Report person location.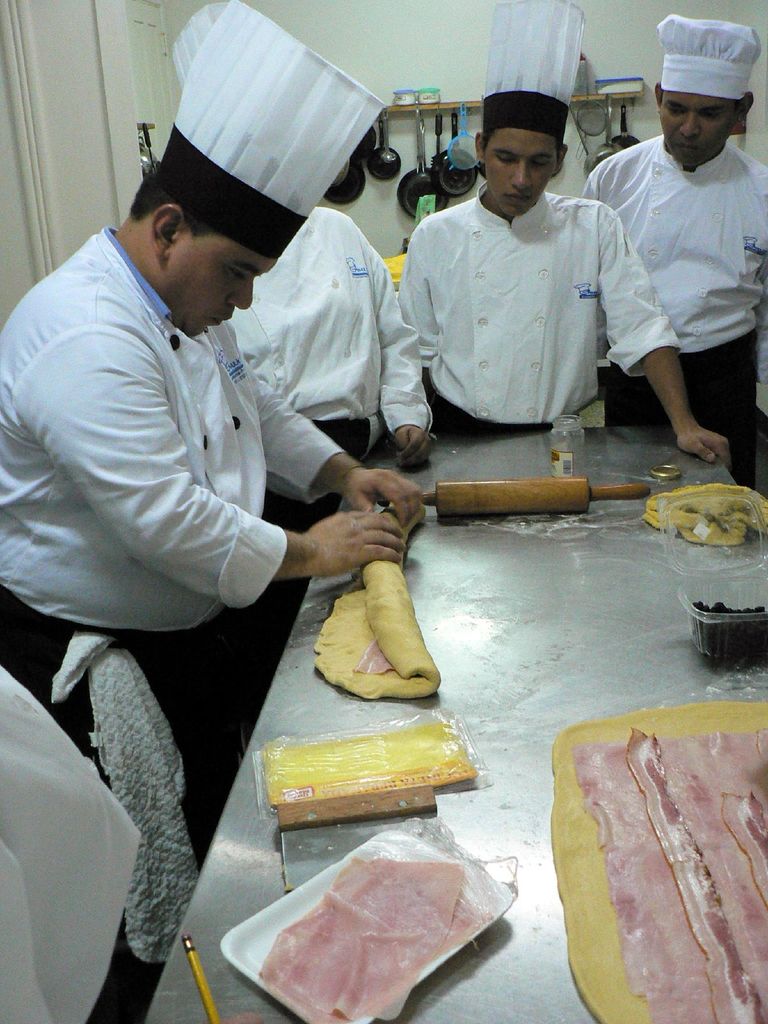
Report: 395, 0, 729, 467.
